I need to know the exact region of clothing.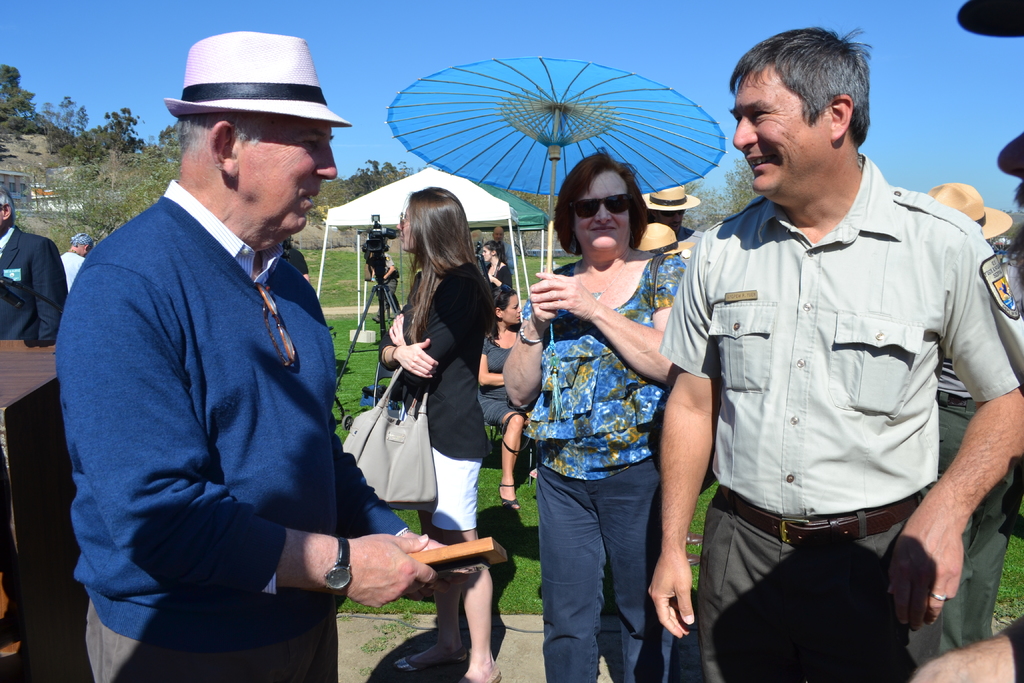
Region: 0,222,62,342.
